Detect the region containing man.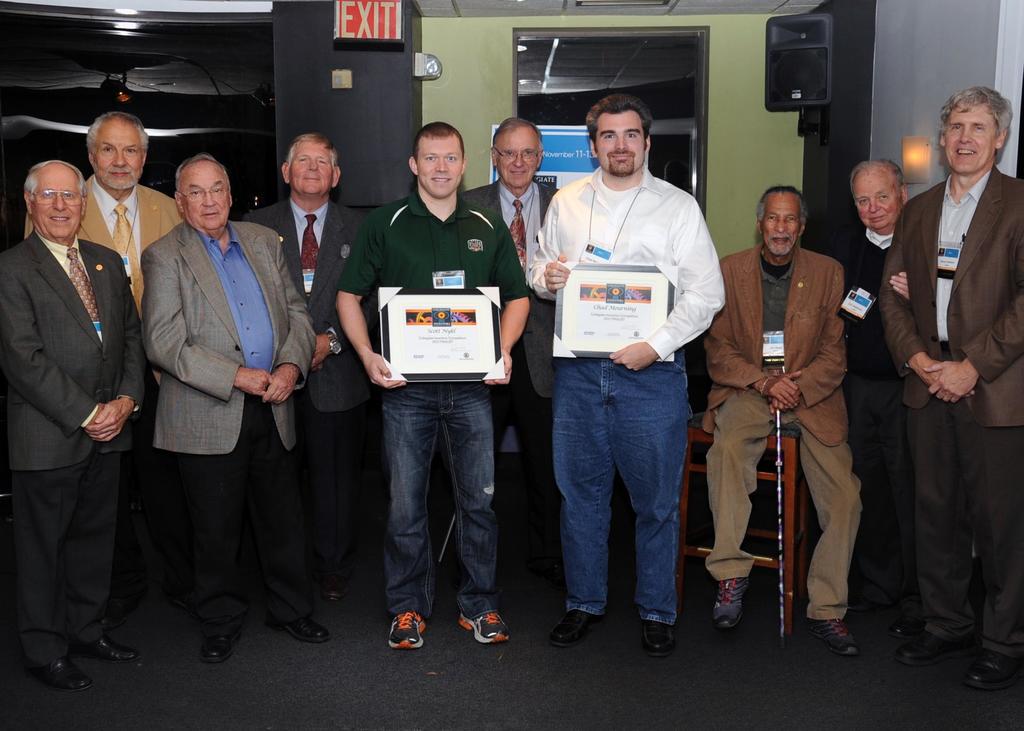
locate(698, 184, 865, 655).
